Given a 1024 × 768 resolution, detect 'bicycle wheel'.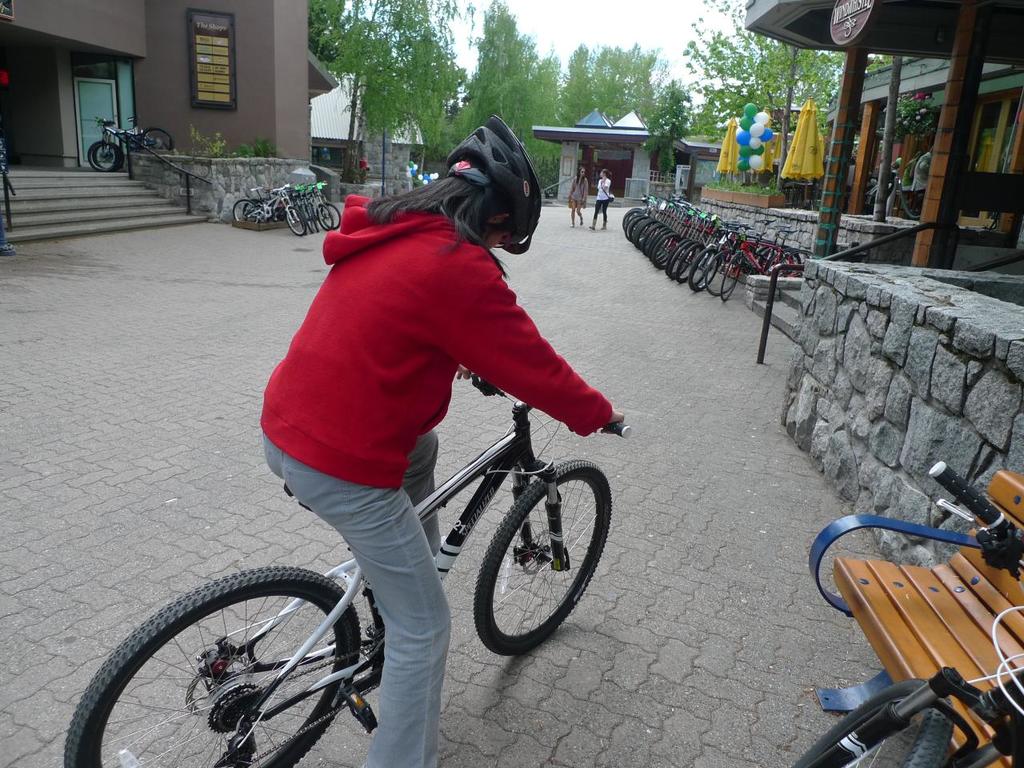
Rect(64, 566, 360, 767).
